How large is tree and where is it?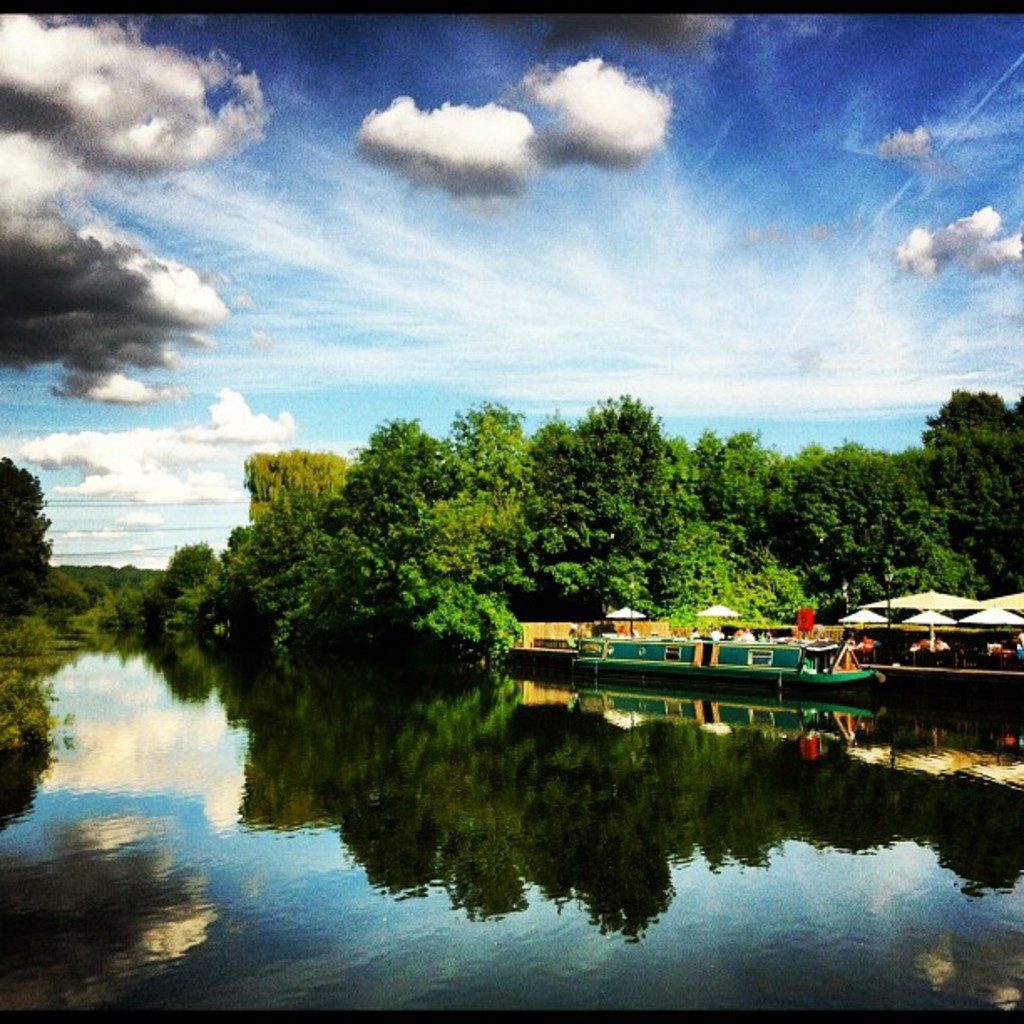
Bounding box: Rect(909, 385, 1022, 576).
